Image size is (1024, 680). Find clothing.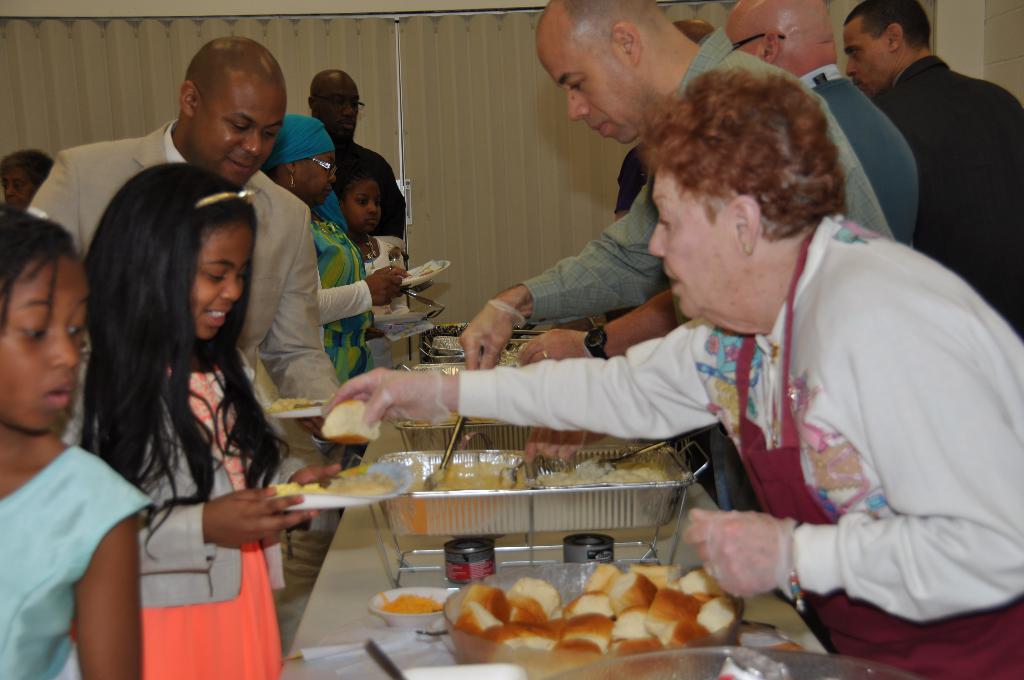
BBox(74, 360, 284, 674).
